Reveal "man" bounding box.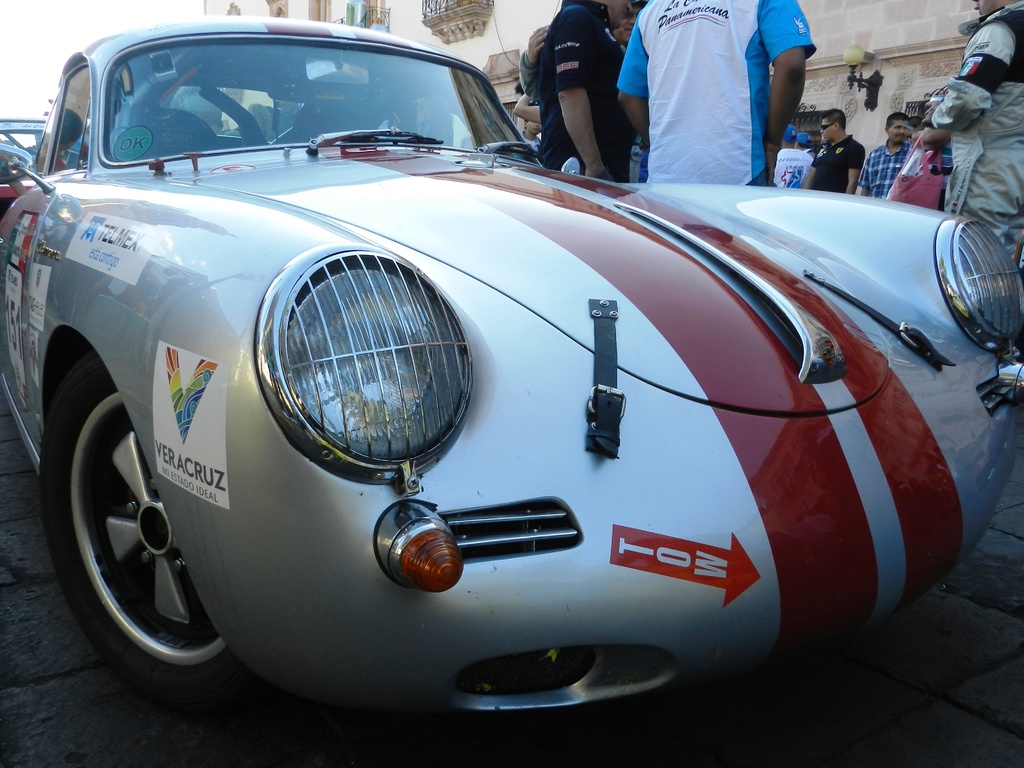
Revealed: l=920, t=0, r=1023, b=337.
